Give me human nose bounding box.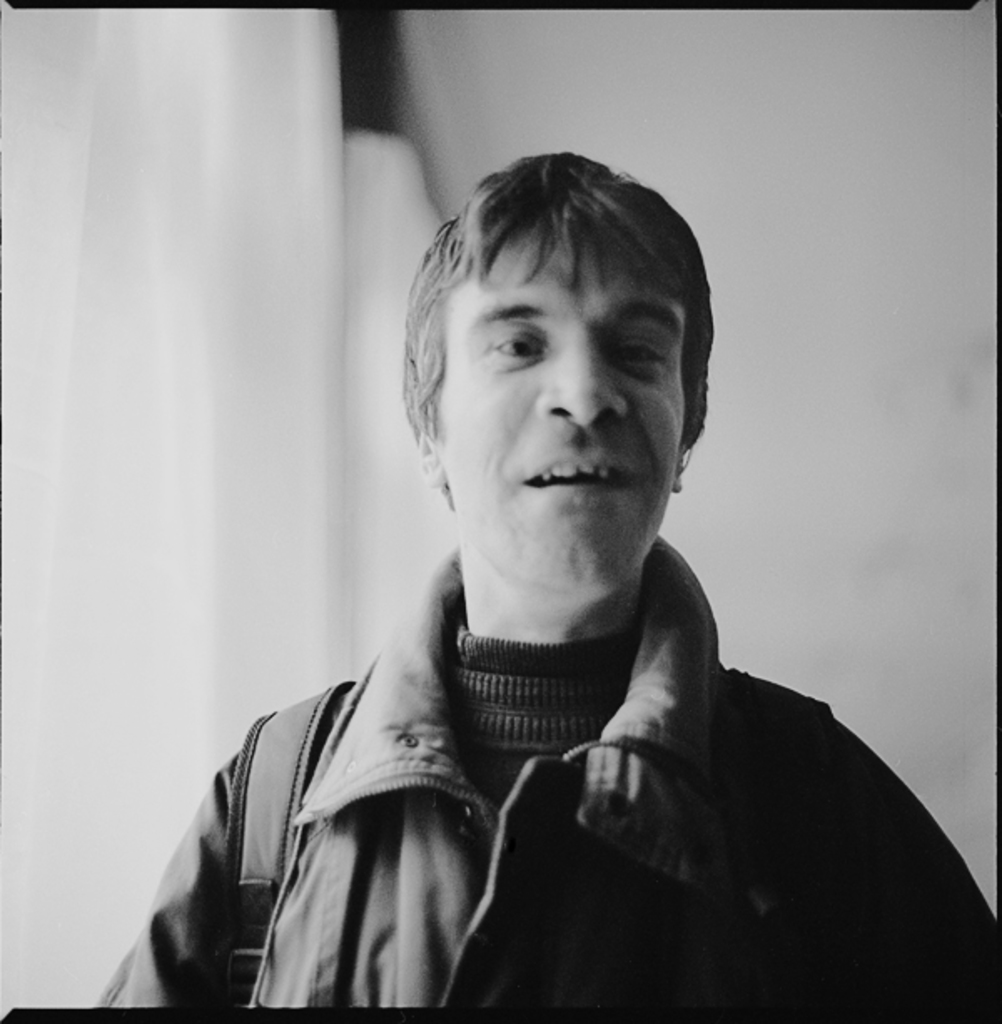
[x1=533, y1=322, x2=628, y2=429].
